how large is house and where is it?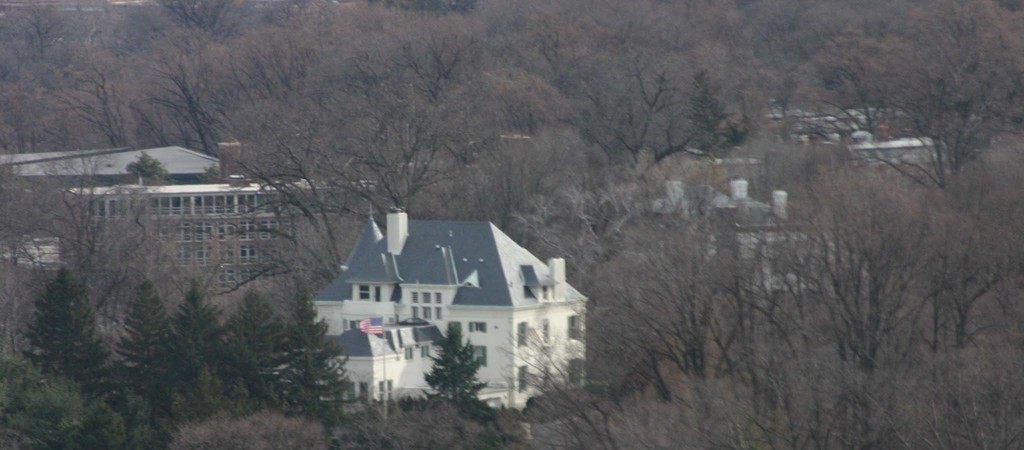
Bounding box: 306,198,589,403.
